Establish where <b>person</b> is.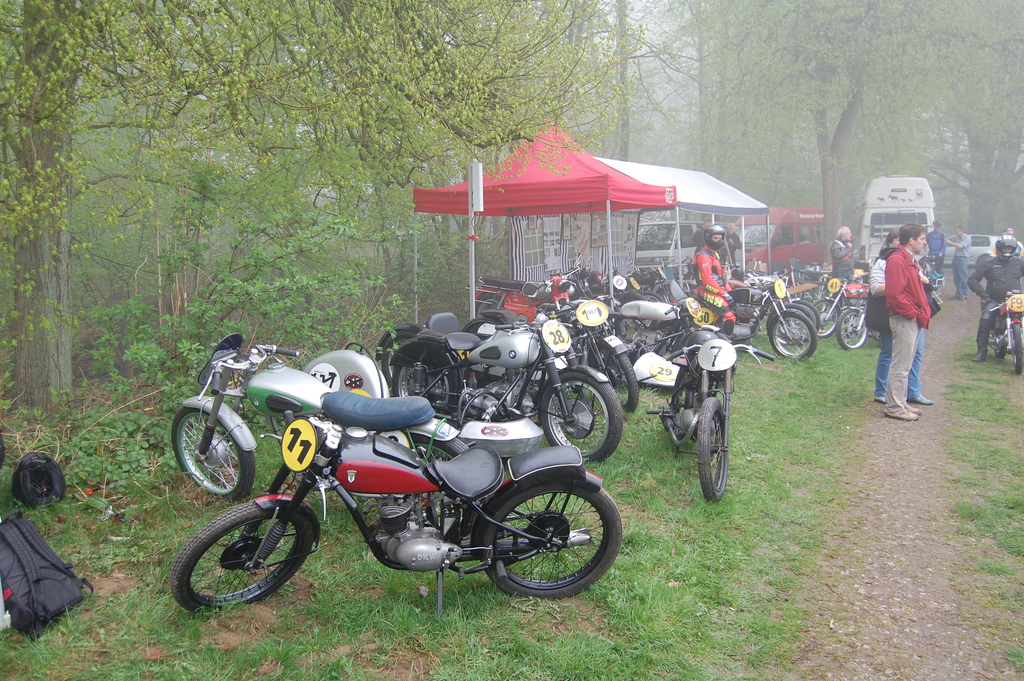
Established at crop(832, 220, 858, 289).
